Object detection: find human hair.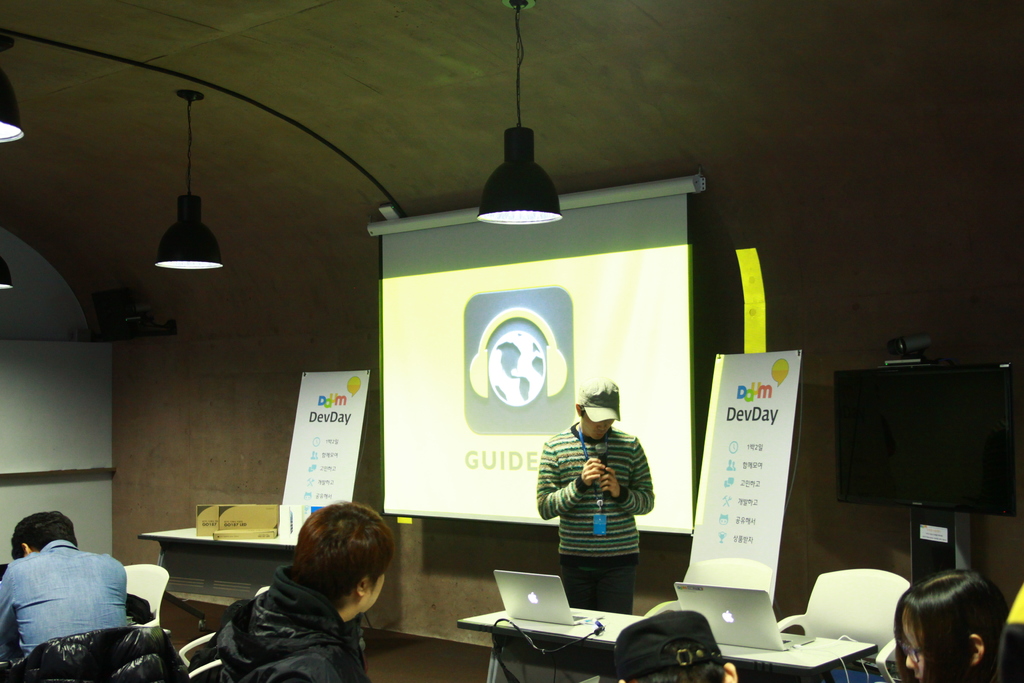
x1=927 y1=586 x2=1004 y2=682.
